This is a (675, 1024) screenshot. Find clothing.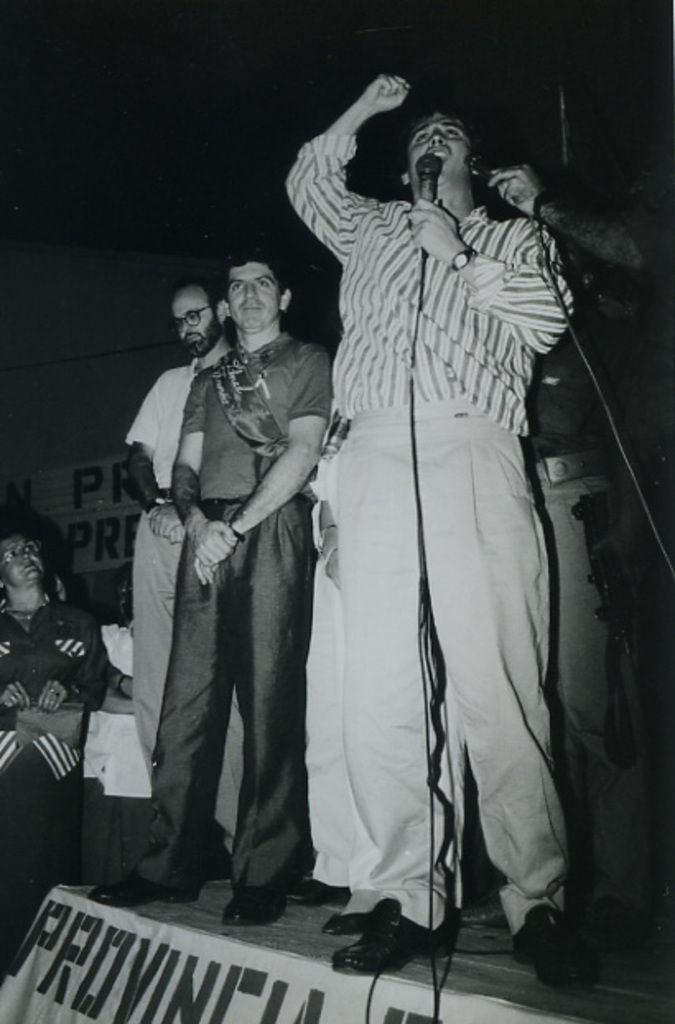
Bounding box: [x1=285, y1=135, x2=580, y2=904].
